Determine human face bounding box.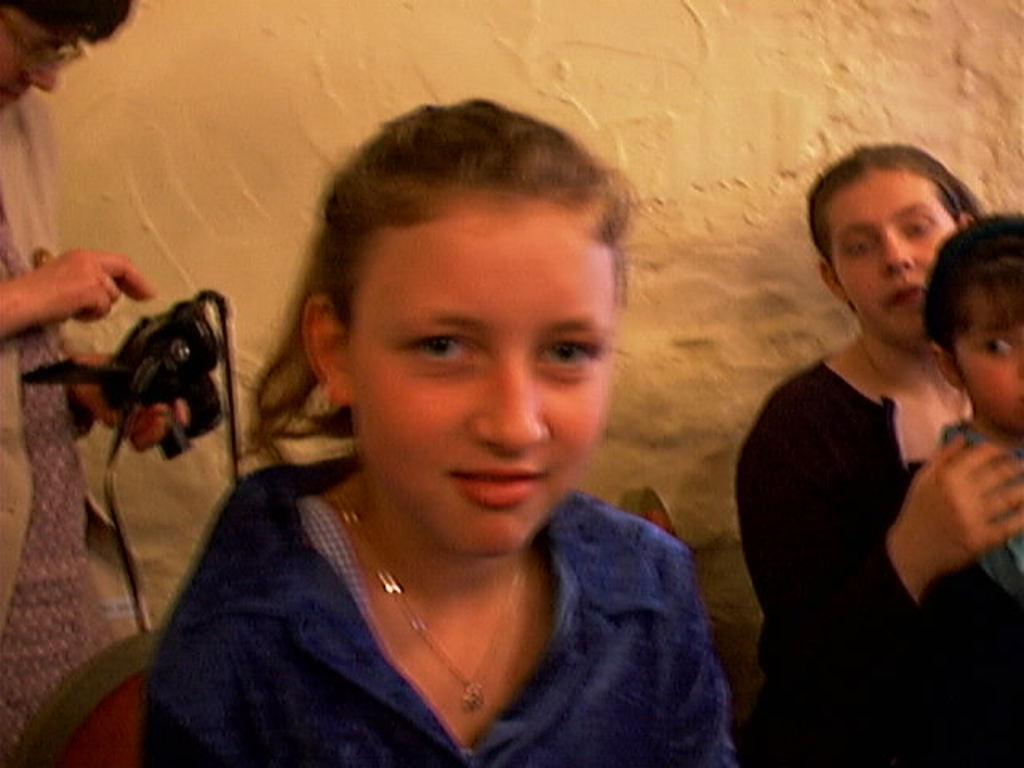
Determined: [949, 282, 1022, 434].
